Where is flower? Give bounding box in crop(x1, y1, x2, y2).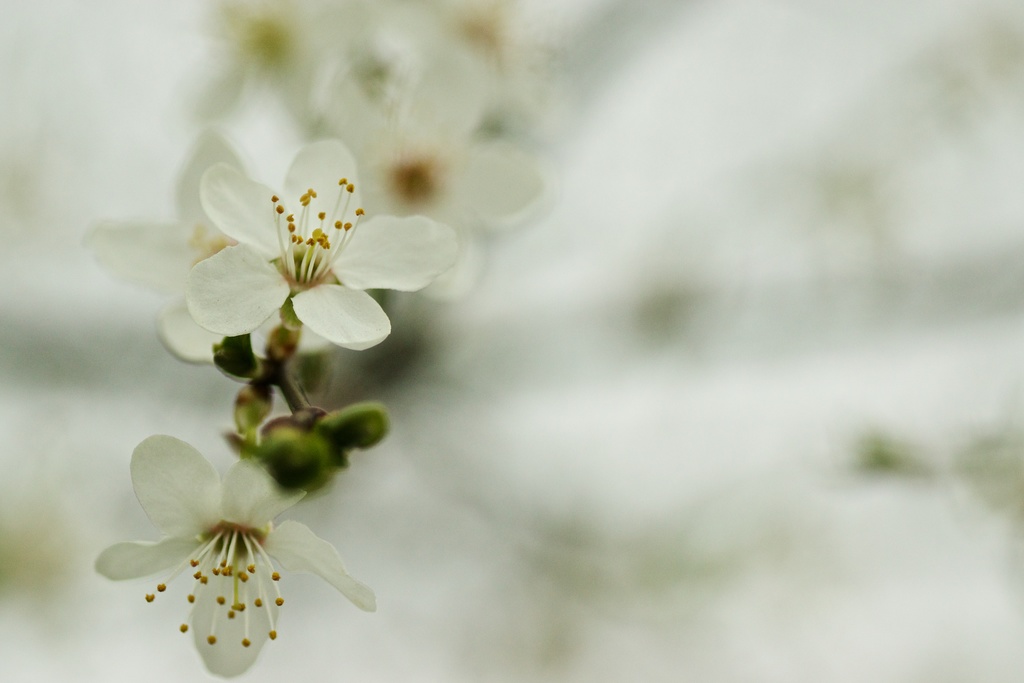
crop(92, 120, 339, 367).
